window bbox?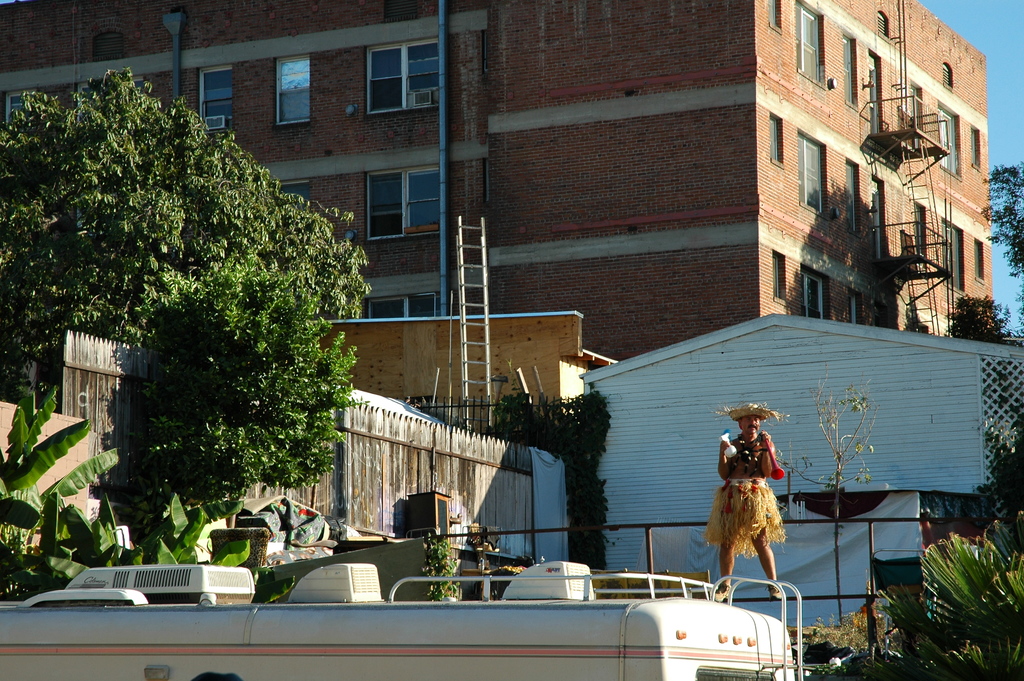
pyautogui.locateOnScreen(280, 61, 309, 120)
